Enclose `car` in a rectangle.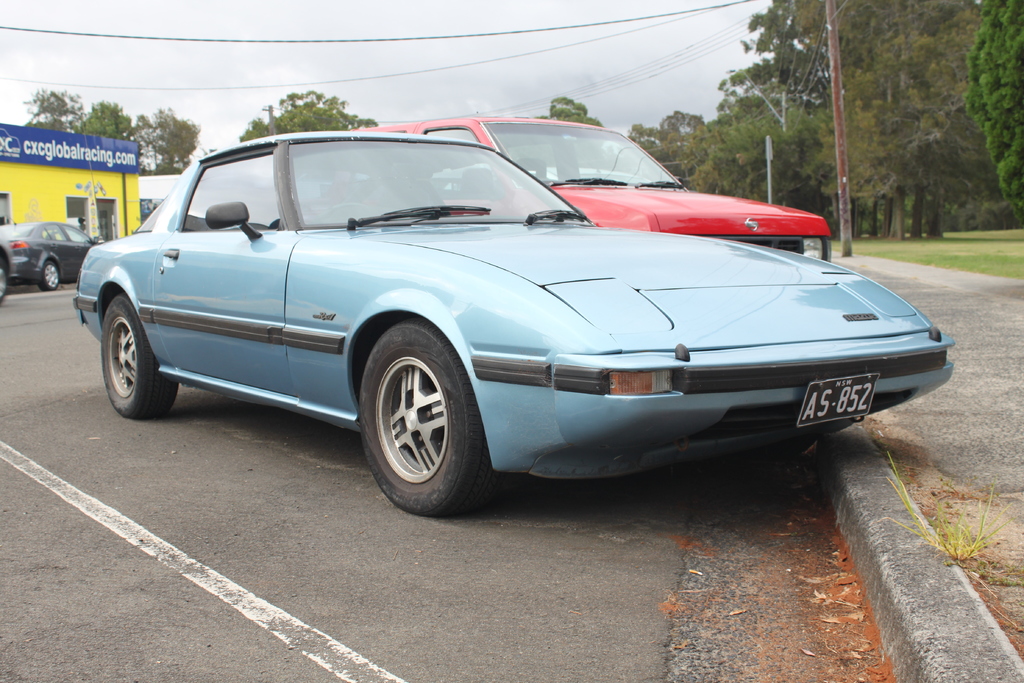
[left=5, top=215, right=100, bottom=286].
